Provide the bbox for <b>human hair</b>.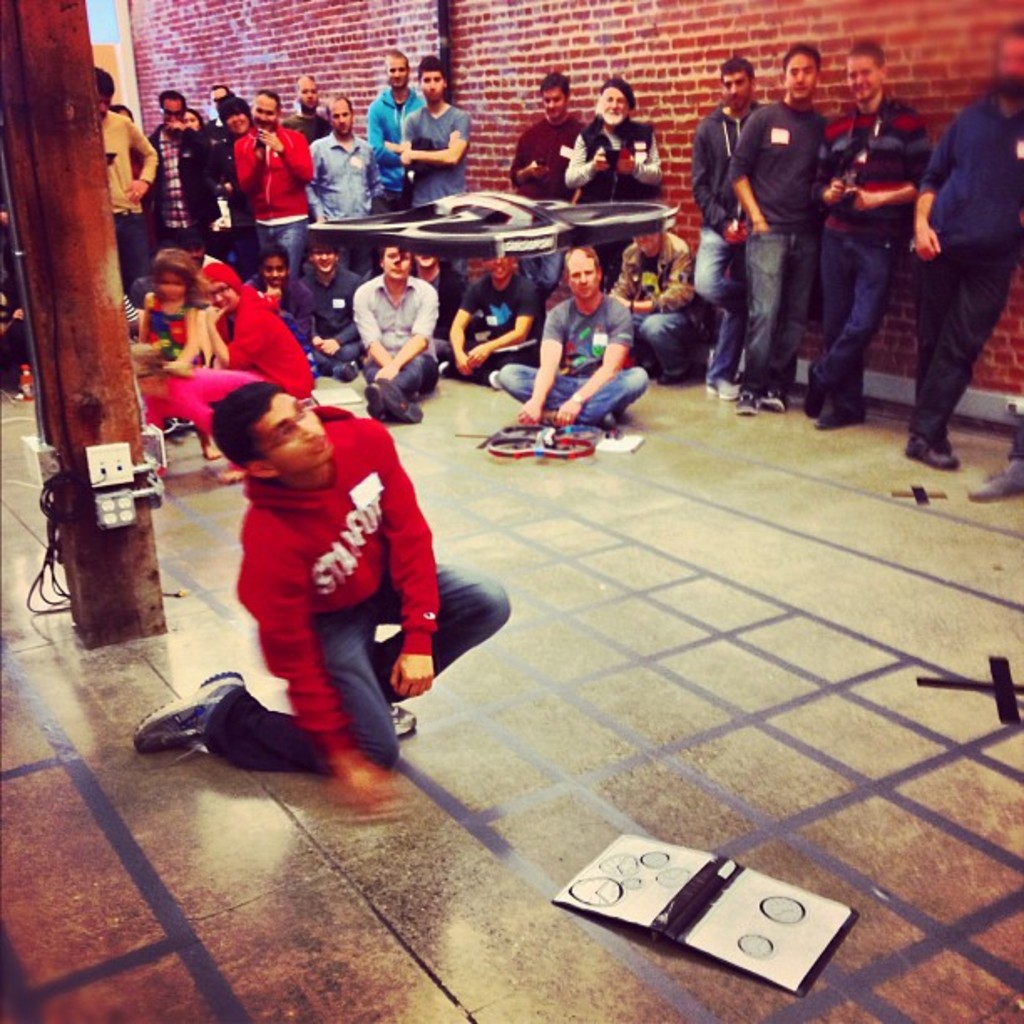
<box>847,40,887,79</box>.
